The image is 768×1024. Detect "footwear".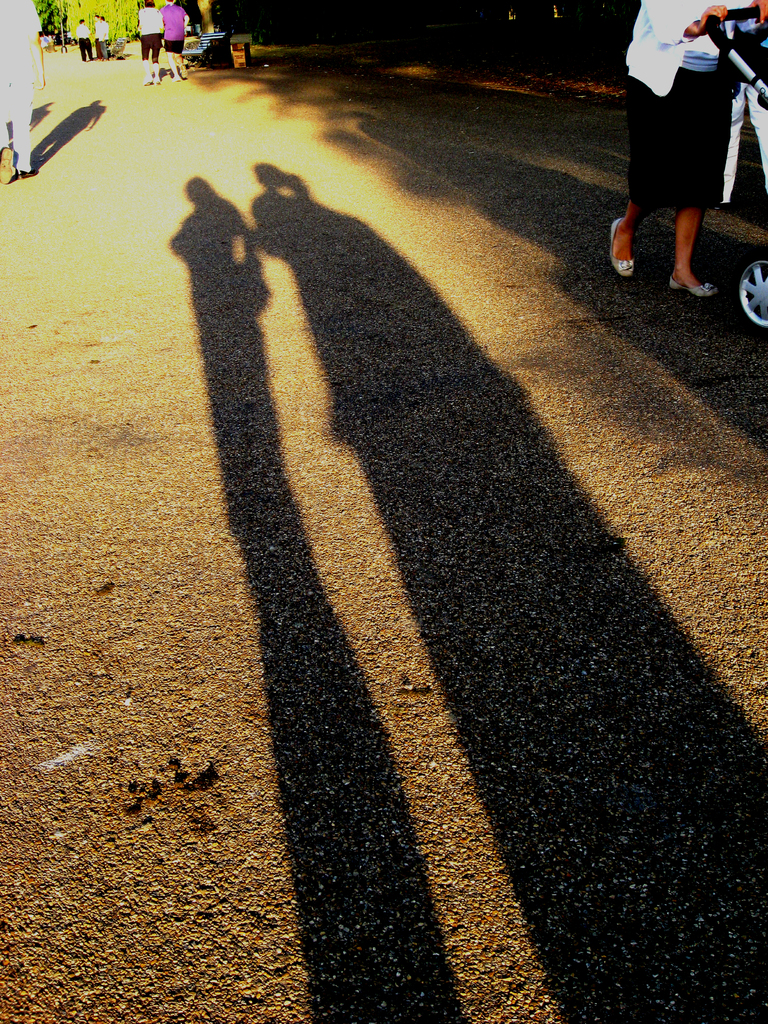
Detection: x1=180, y1=71, x2=187, y2=85.
